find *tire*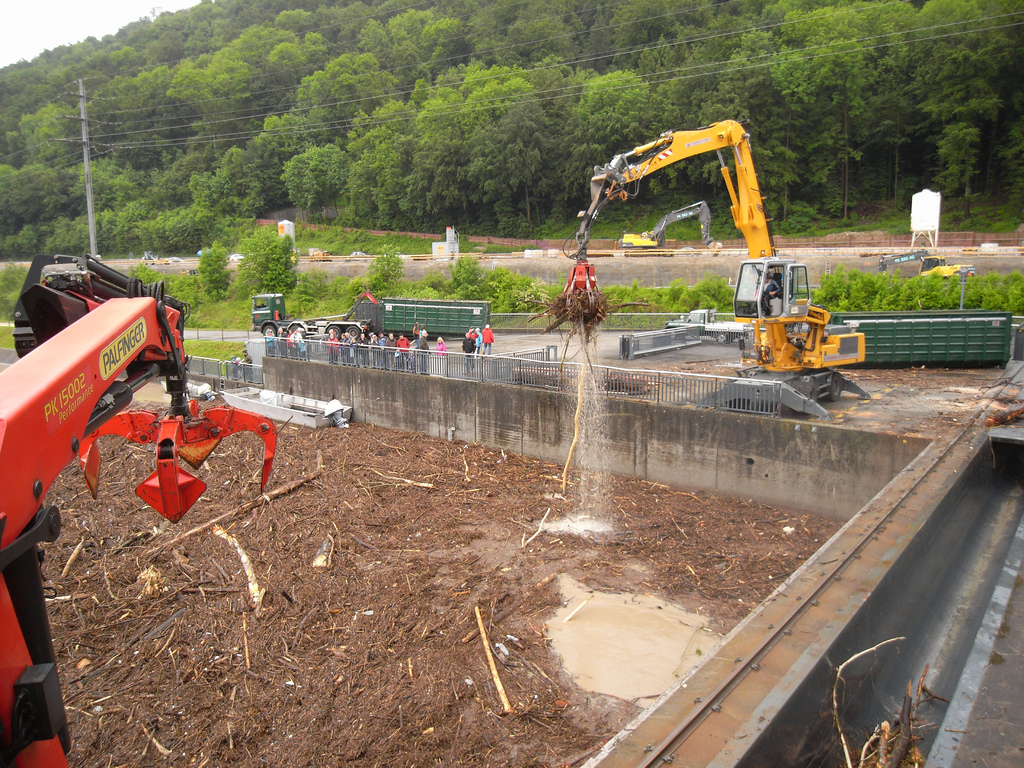
{"left": 717, "top": 330, "right": 728, "bottom": 342}
